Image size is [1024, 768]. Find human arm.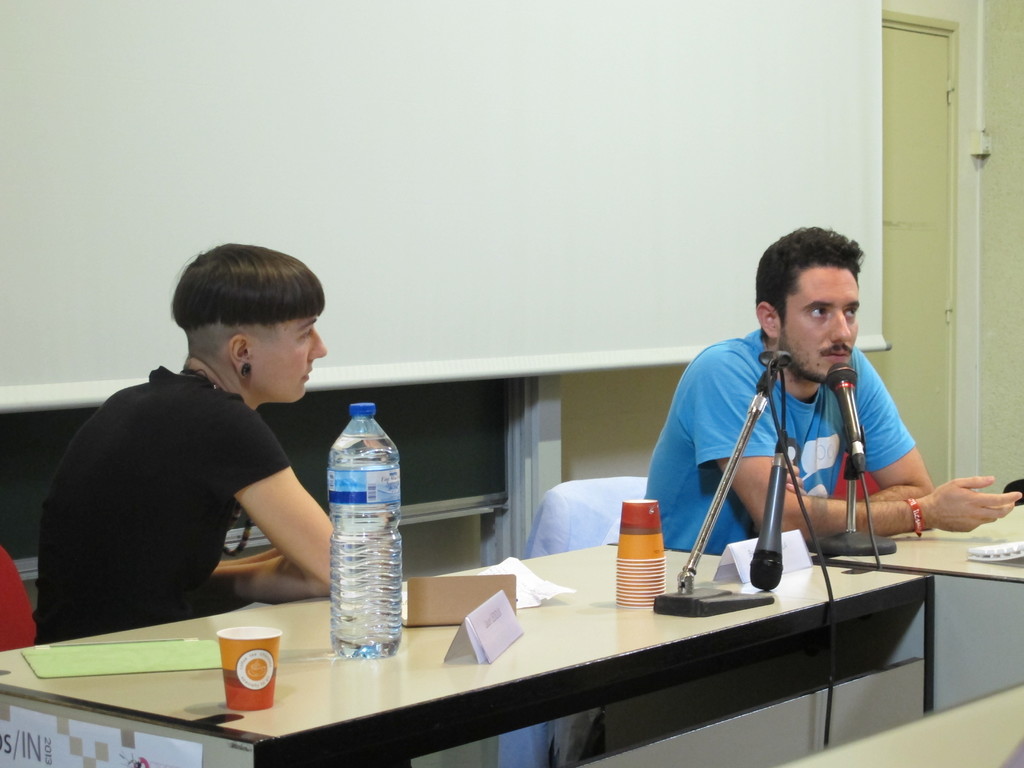
{"x1": 228, "y1": 415, "x2": 371, "y2": 590}.
